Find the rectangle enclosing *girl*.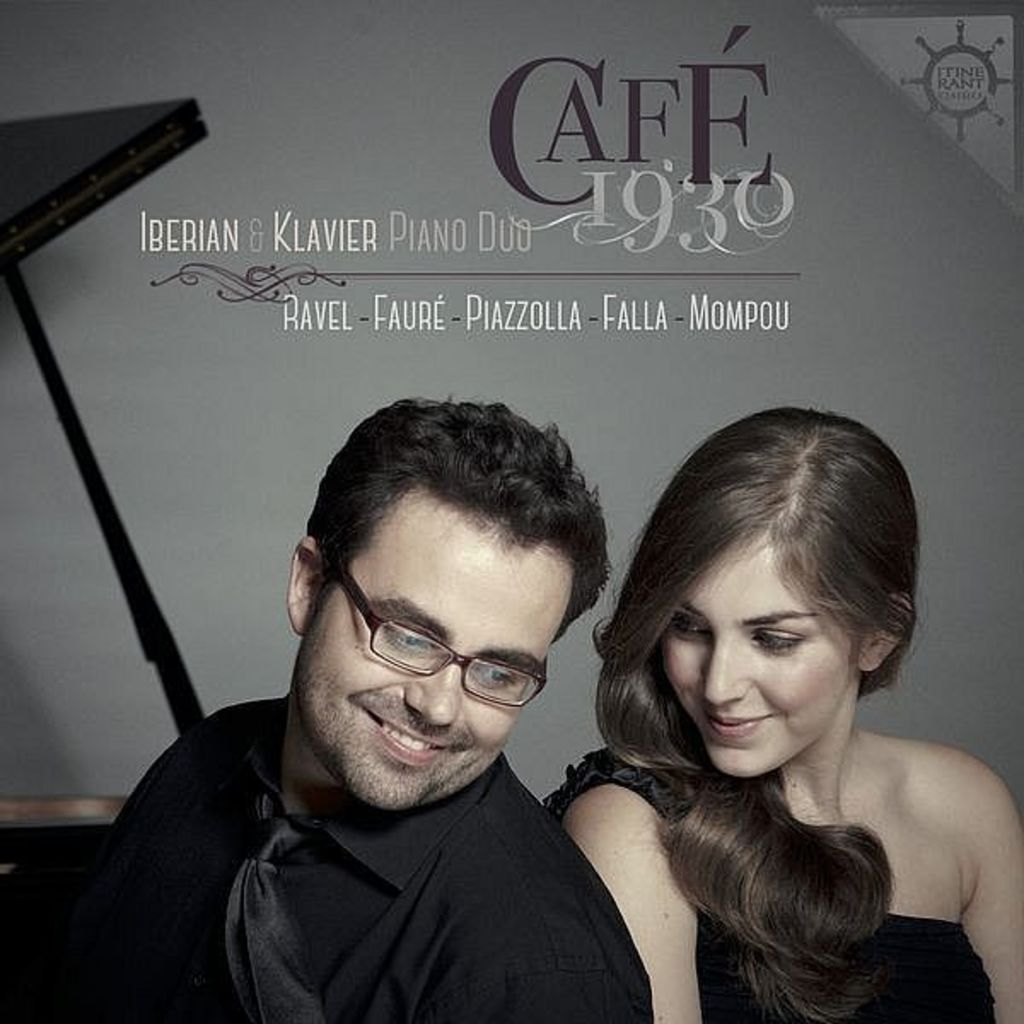
[x1=539, y1=403, x2=1022, y2=1022].
